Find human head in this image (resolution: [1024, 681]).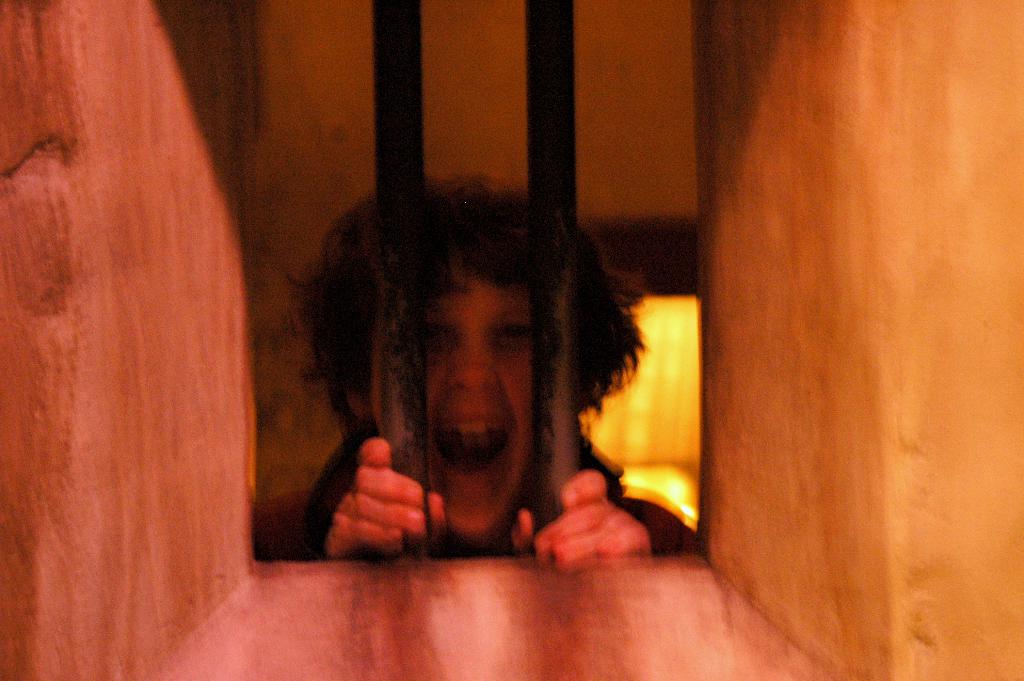
bbox=[296, 183, 612, 525].
